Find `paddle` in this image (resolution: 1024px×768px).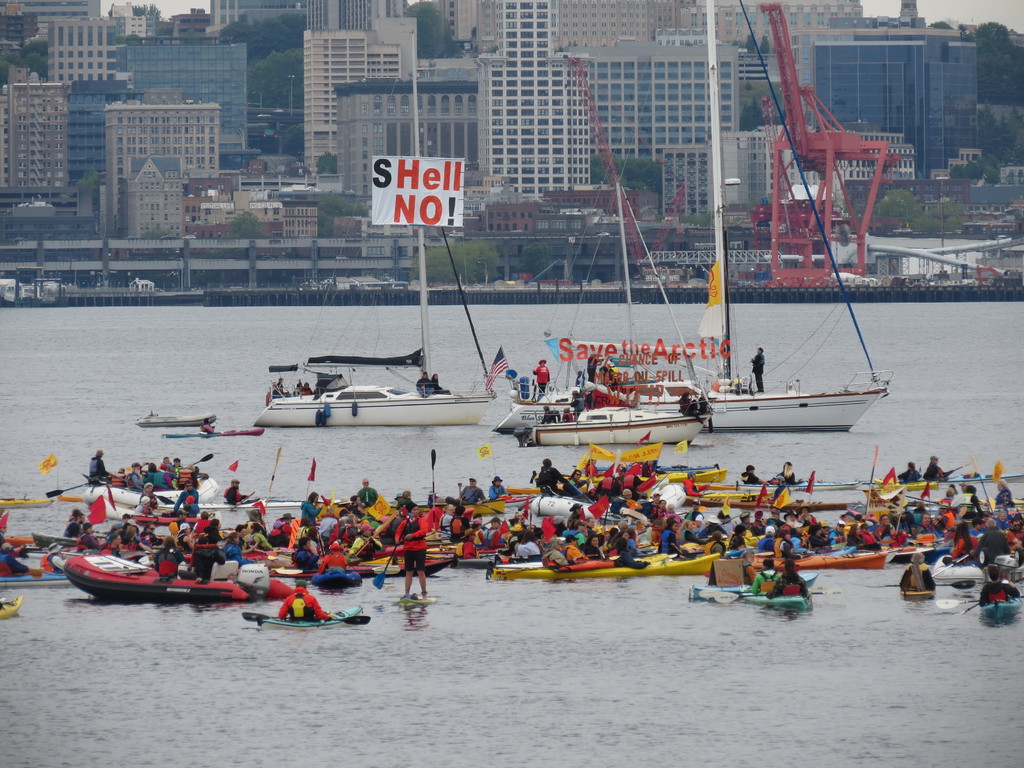
box(980, 474, 1007, 532).
